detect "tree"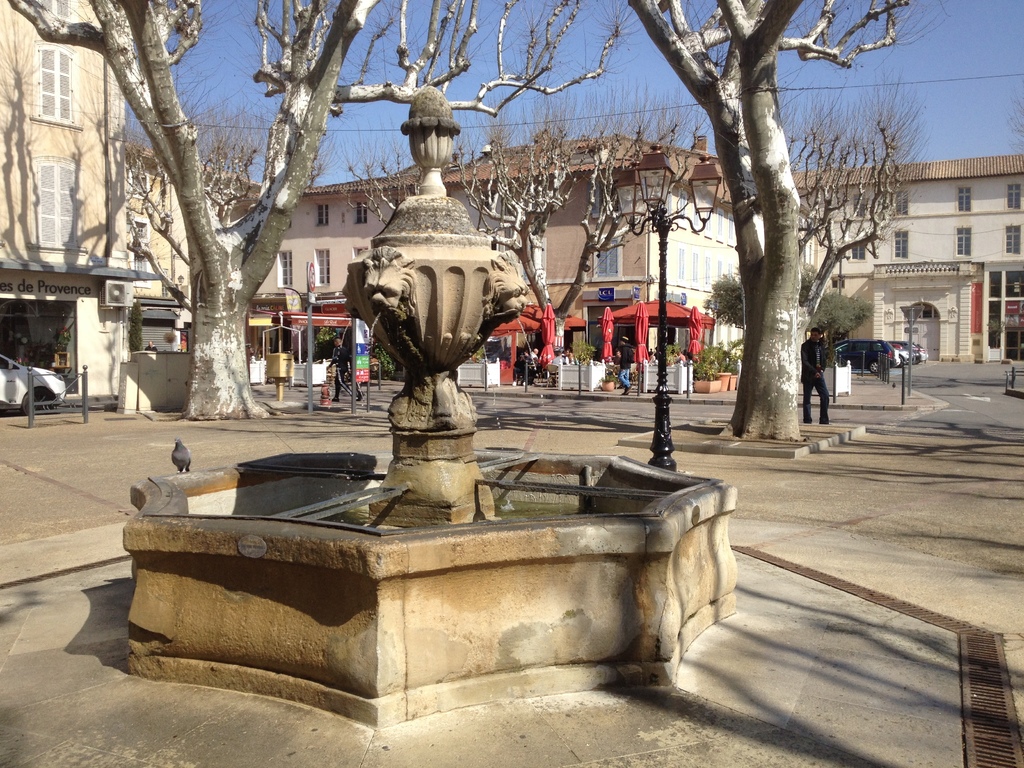
bbox=(616, 0, 916, 447)
